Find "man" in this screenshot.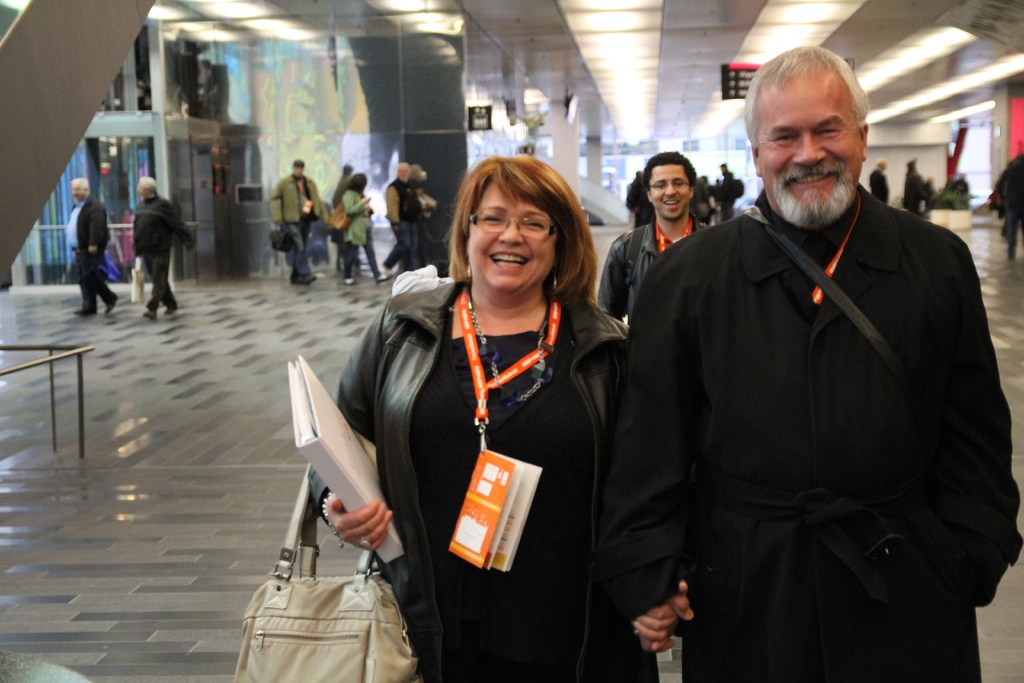
The bounding box for "man" is 131:176:198:322.
